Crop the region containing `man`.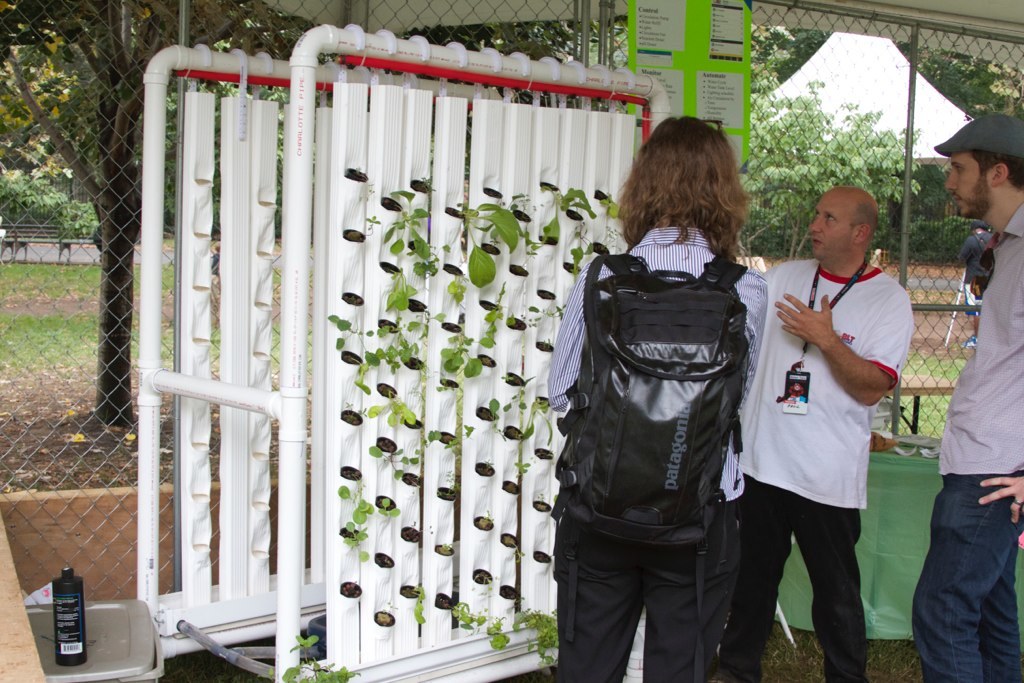
Crop region: select_region(913, 109, 1023, 682).
